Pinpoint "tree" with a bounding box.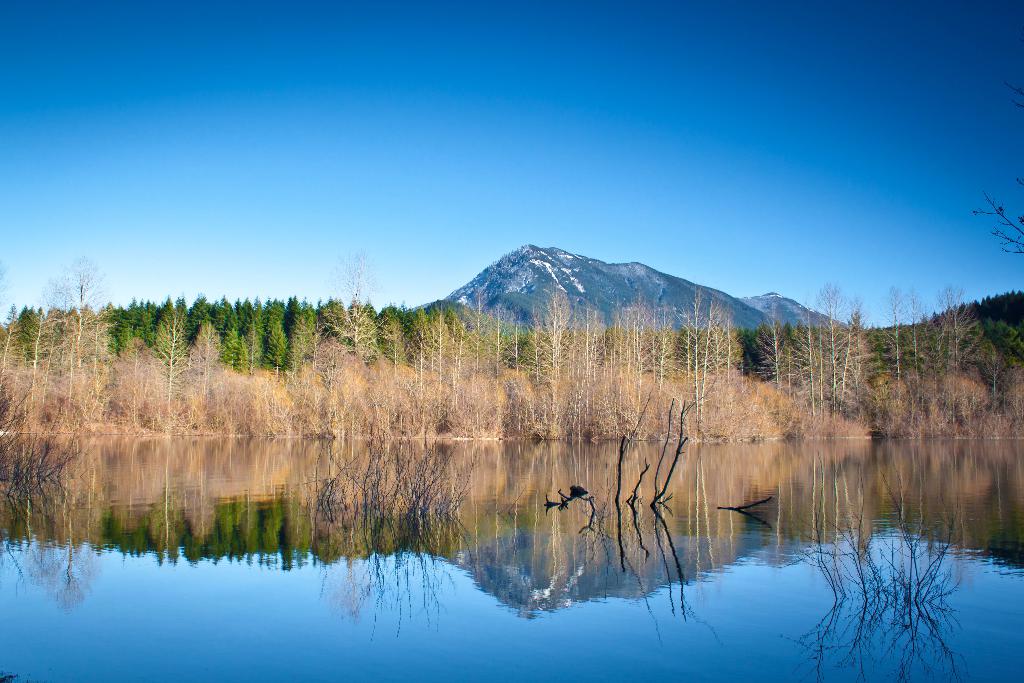
685, 339, 746, 438.
